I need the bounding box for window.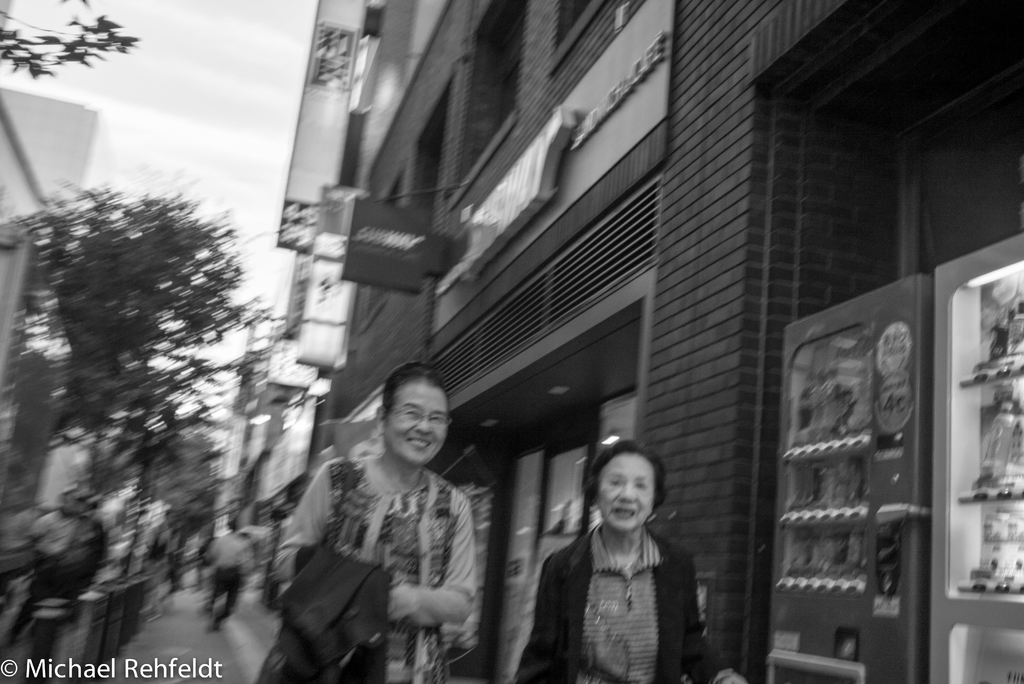
Here it is: (445, 0, 527, 213).
